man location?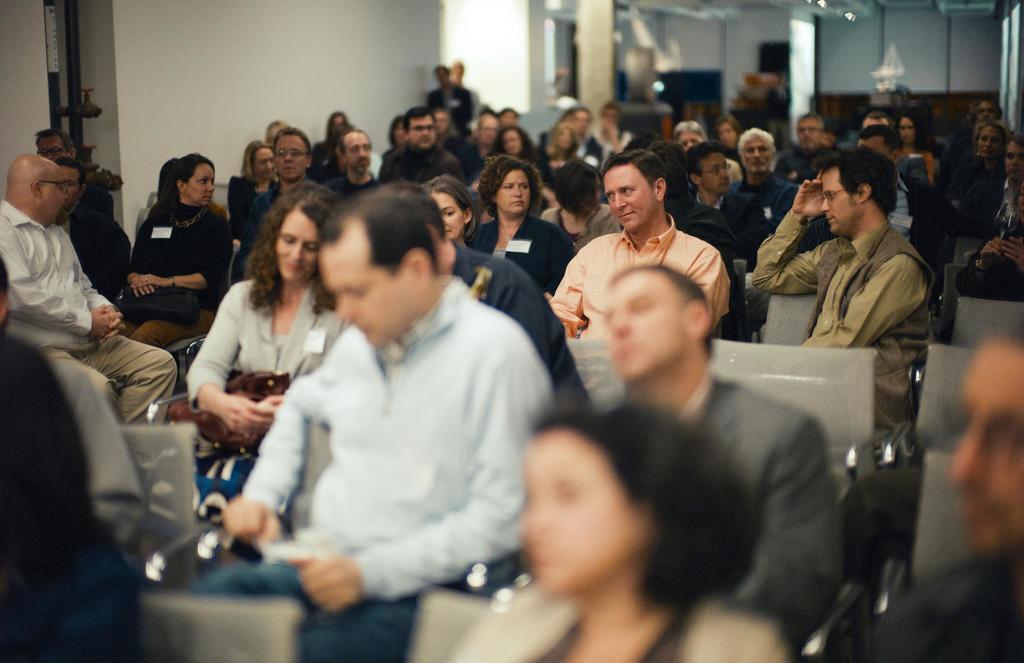
(x1=455, y1=108, x2=501, y2=197)
